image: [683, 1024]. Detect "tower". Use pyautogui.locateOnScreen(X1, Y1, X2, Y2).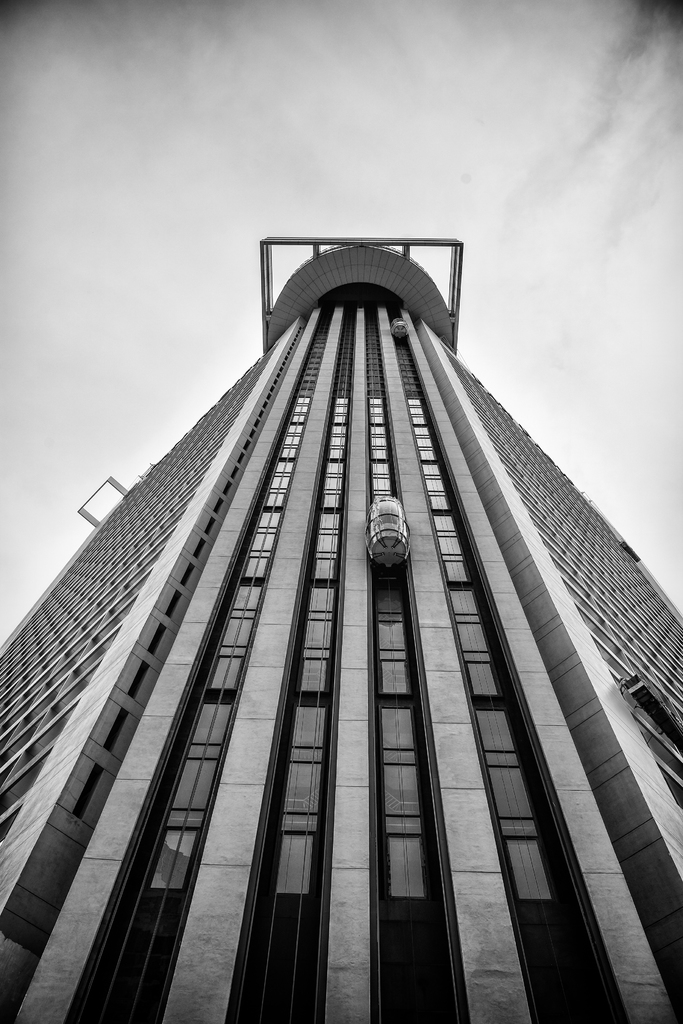
pyautogui.locateOnScreen(0, 241, 682, 1023).
